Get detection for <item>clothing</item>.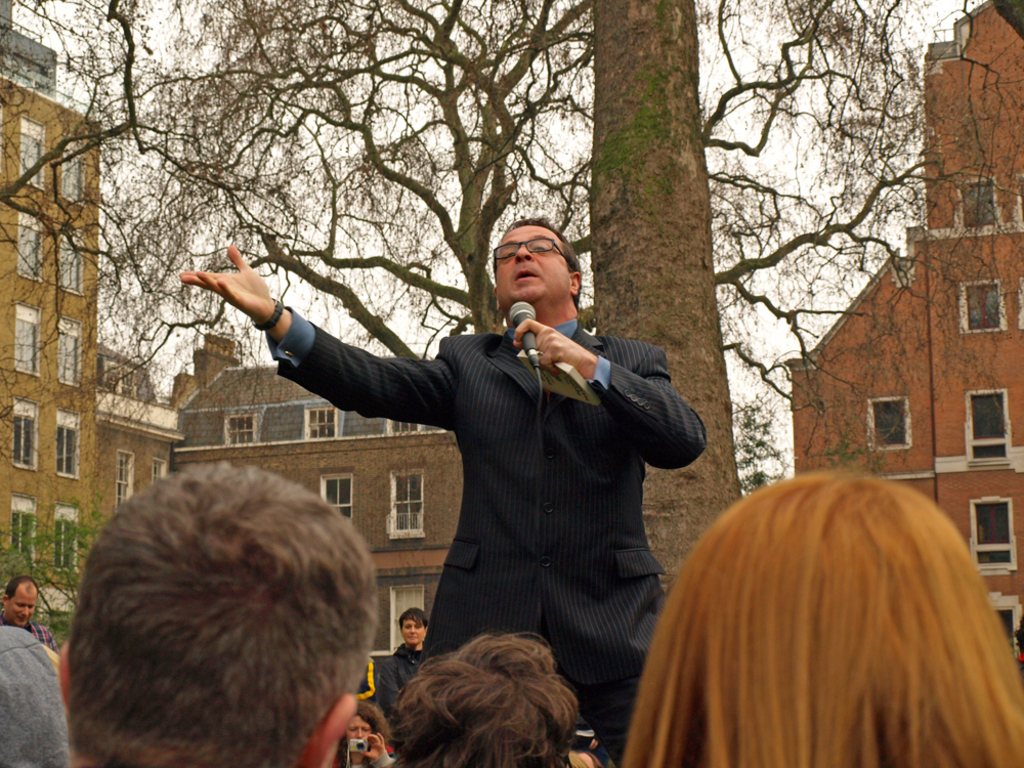
Detection: <box>0,617,78,767</box>.
